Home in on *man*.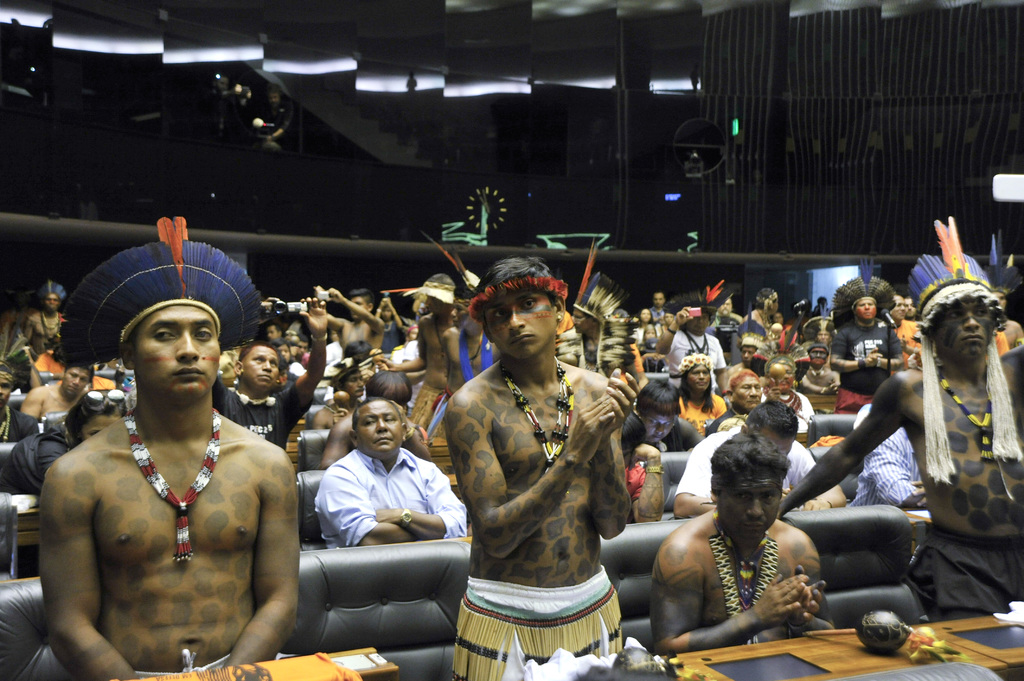
Homed in at crop(22, 283, 65, 348).
